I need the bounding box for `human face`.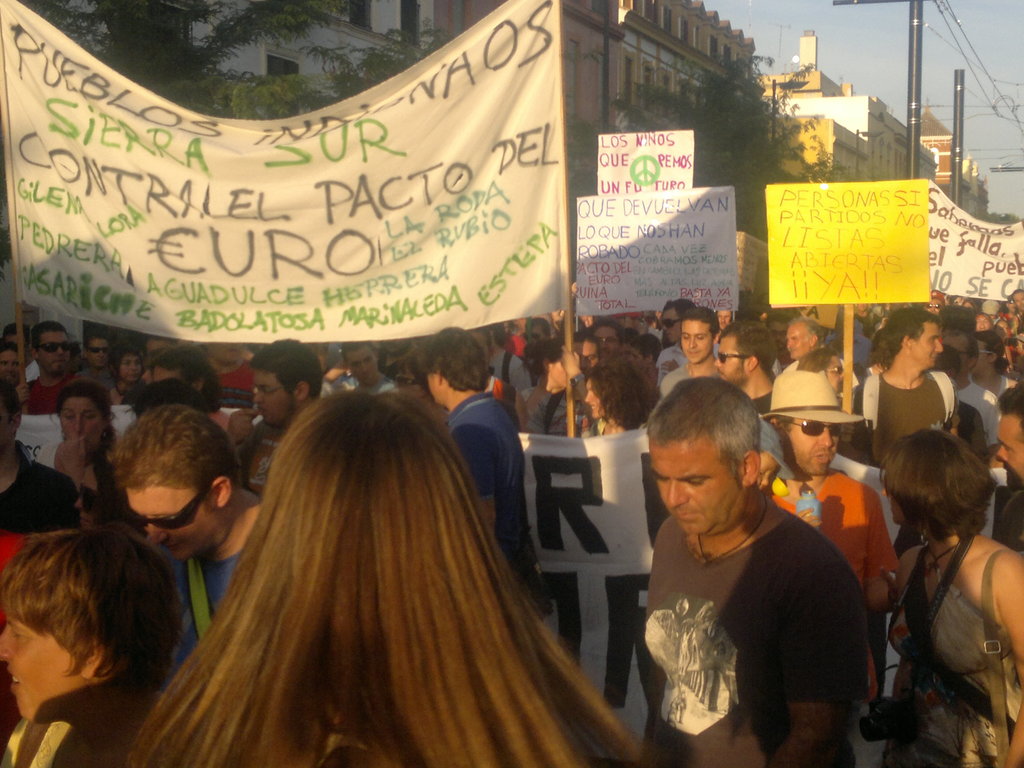
Here it is: select_region(91, 341, 107, 372).
